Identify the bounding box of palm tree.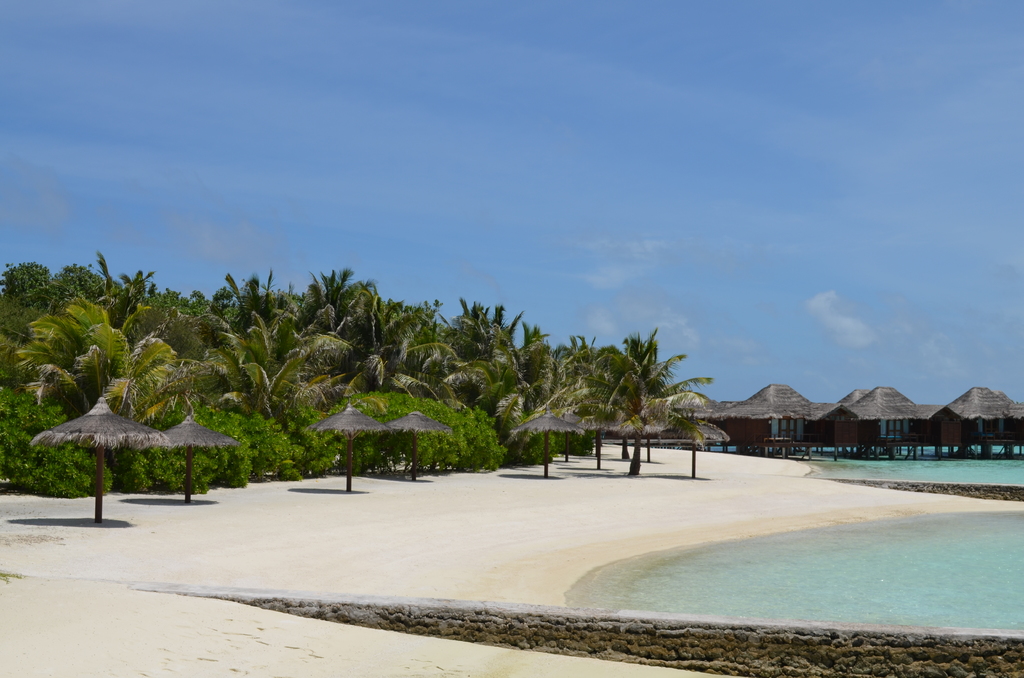
(x1=587, y1=336, x2=658, y2=447).
